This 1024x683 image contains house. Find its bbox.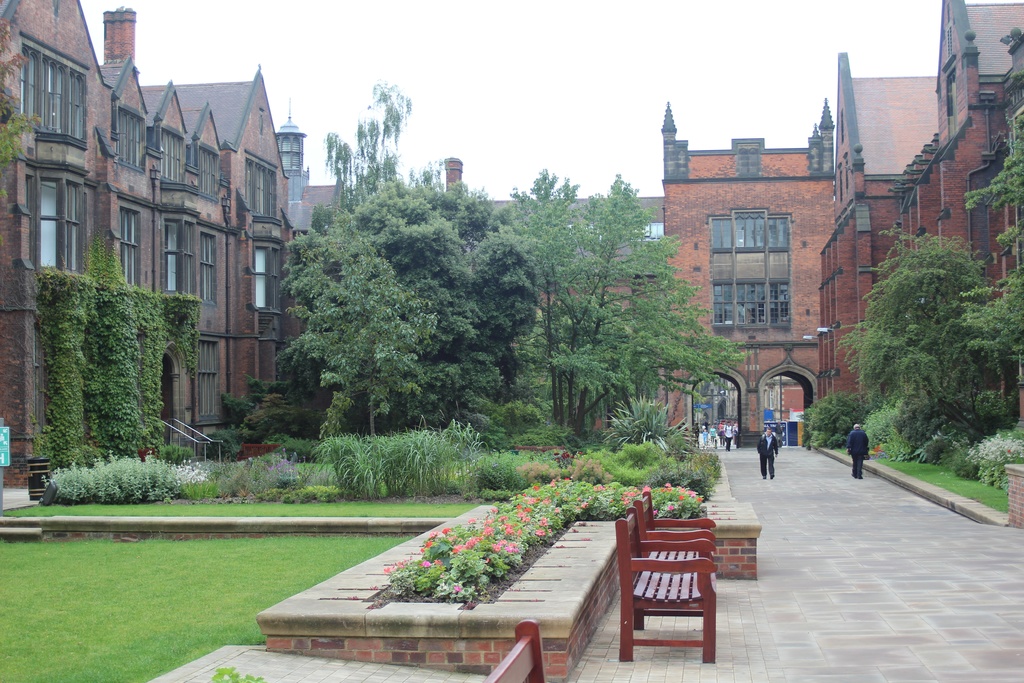
378 155 668 461.
